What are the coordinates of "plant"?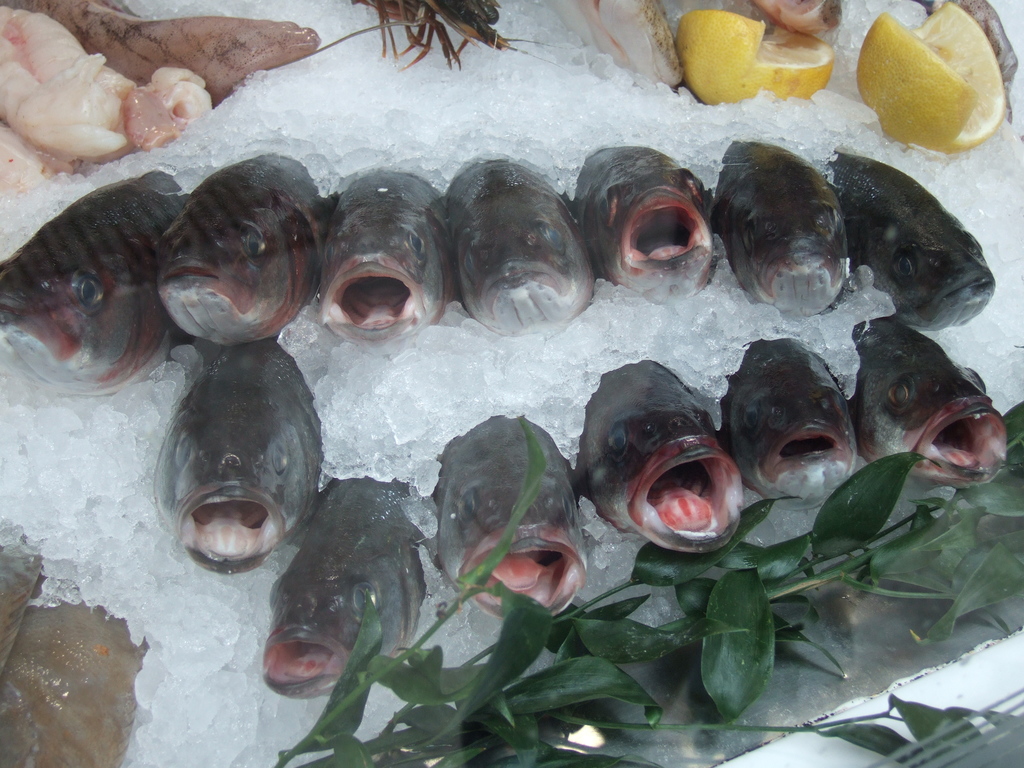
pyautogui.locateOnScreen(271, 398, 1023, 767).
